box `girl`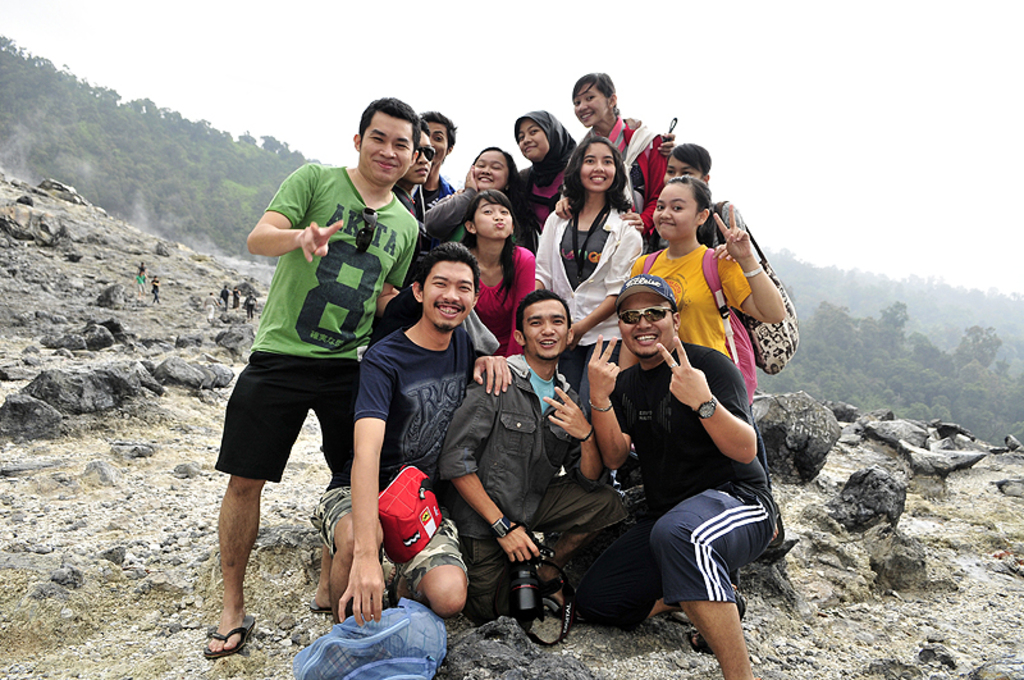
[left=627, top=173, right=786, bottom=353]
